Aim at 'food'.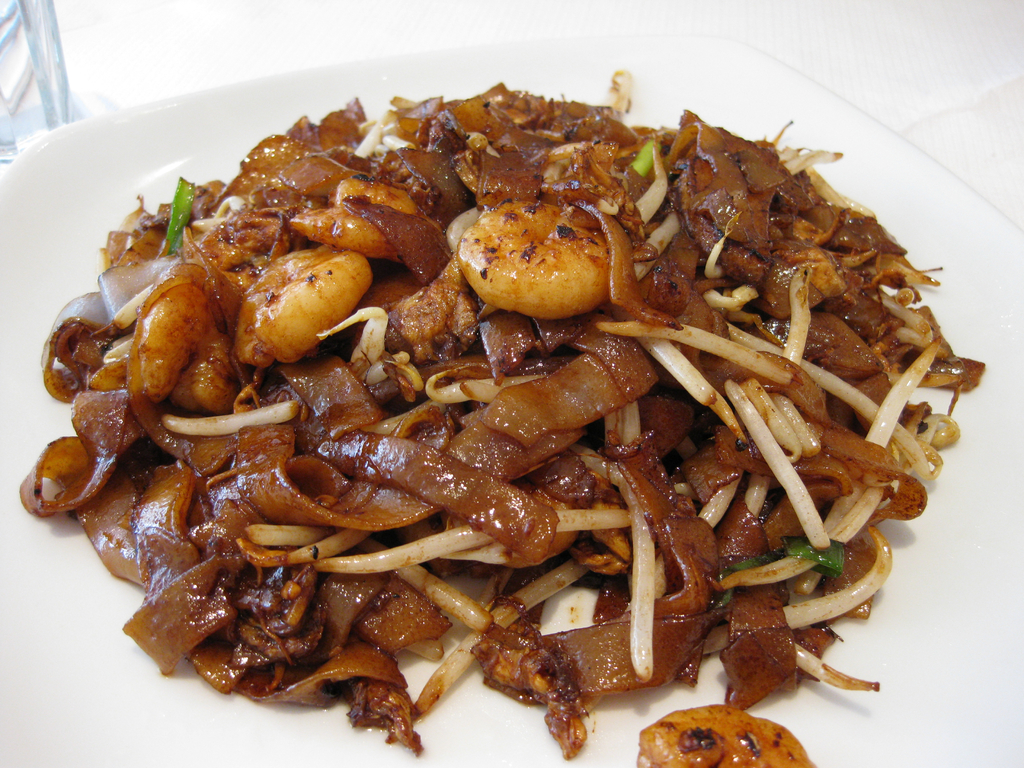
Aimed at bbox=[19, 68, 982, 767].
